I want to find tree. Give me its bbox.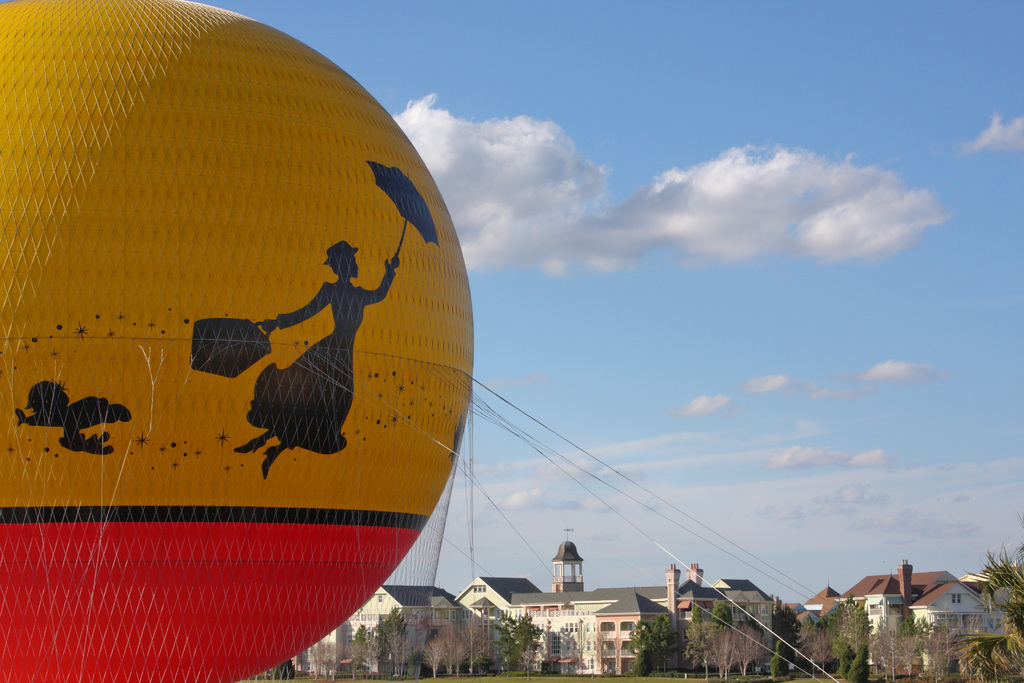
locate(872, 623, 948, 682).
